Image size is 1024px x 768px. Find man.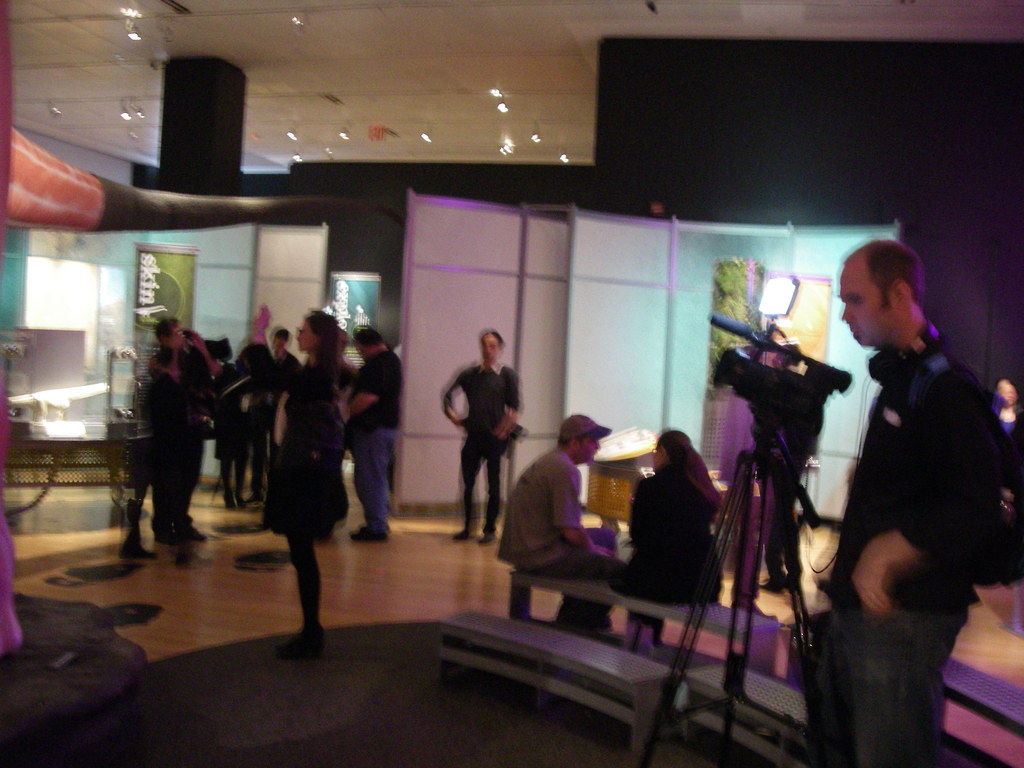
(left=144, top=319, right=222, bottom=545).
